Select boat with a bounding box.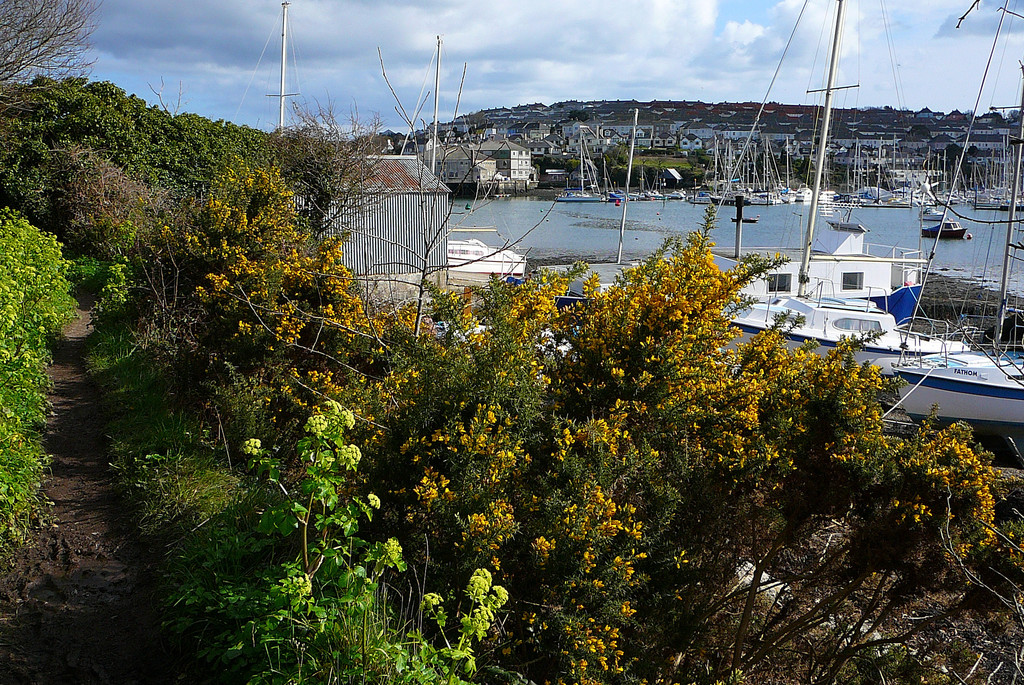
[687, 181, 712, 207].
